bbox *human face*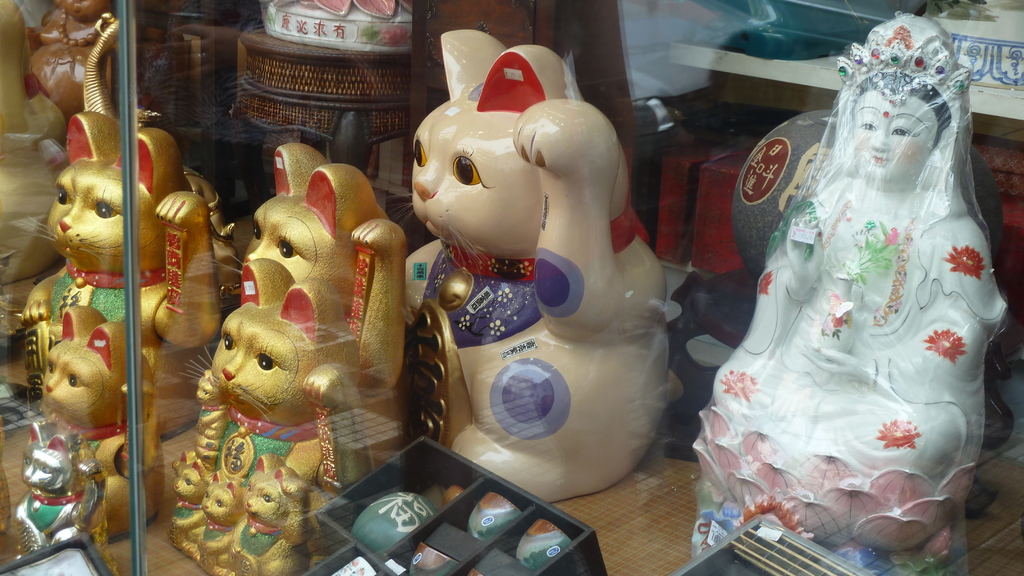
detection(851, 88, 938, 186)
